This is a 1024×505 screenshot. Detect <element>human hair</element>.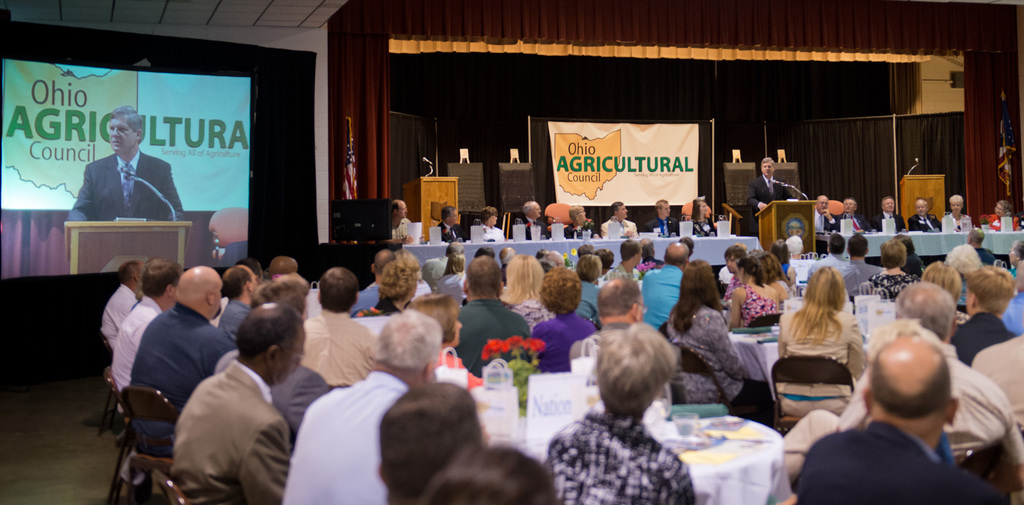
locate(757, 250, 785, 281).
